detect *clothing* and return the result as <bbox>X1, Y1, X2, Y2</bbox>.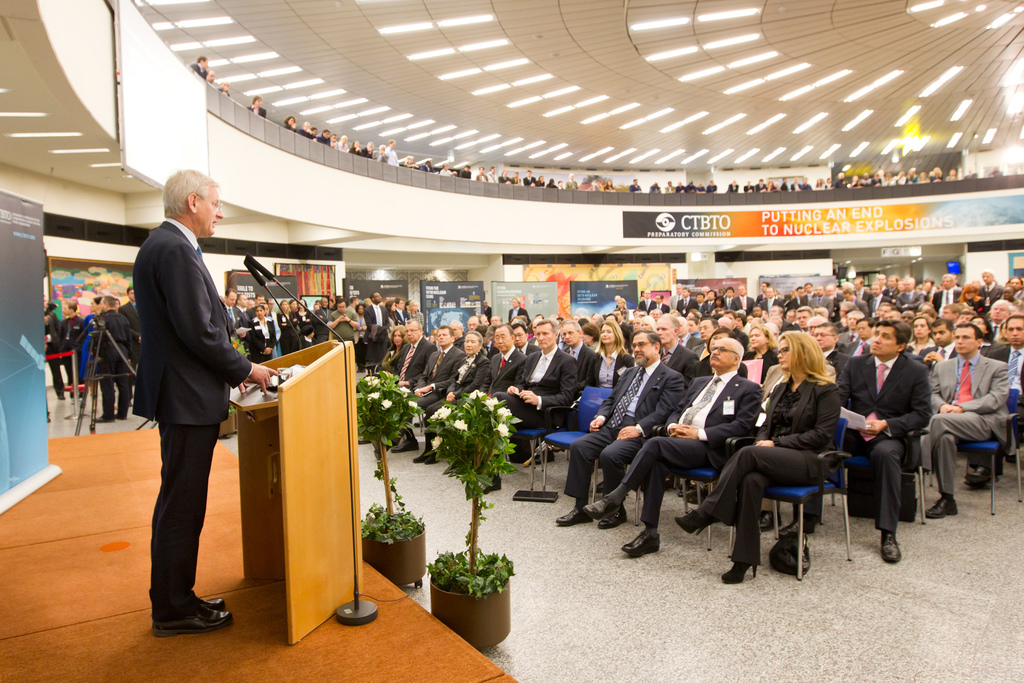
<bbox>391, 308, 411, 325</bbox>.
